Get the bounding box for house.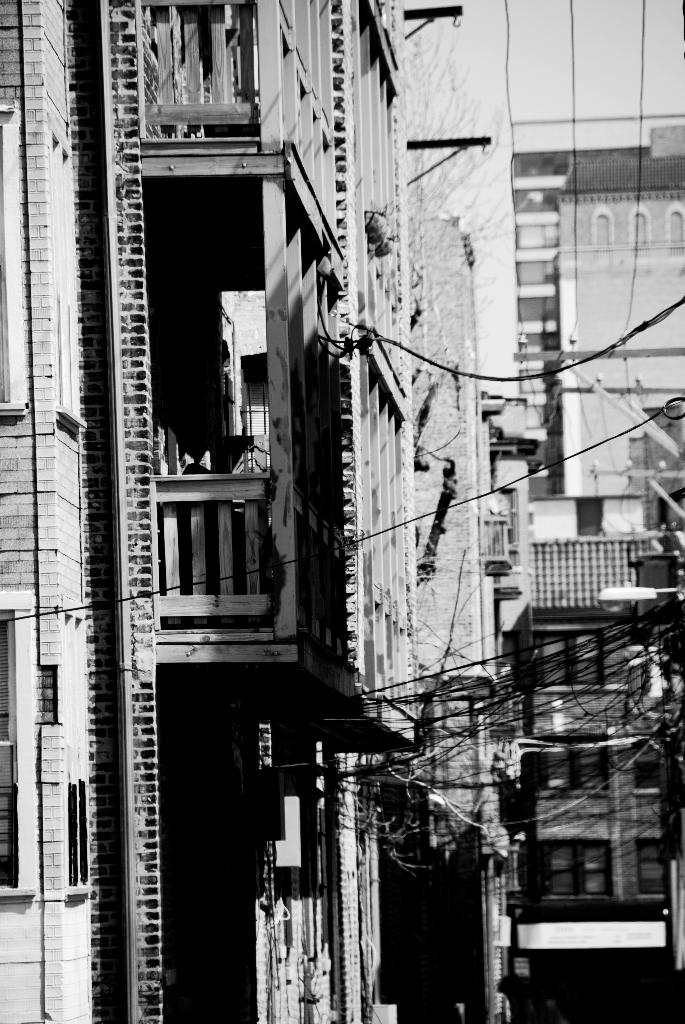
l=404, t=136, r=523, b=1016.
